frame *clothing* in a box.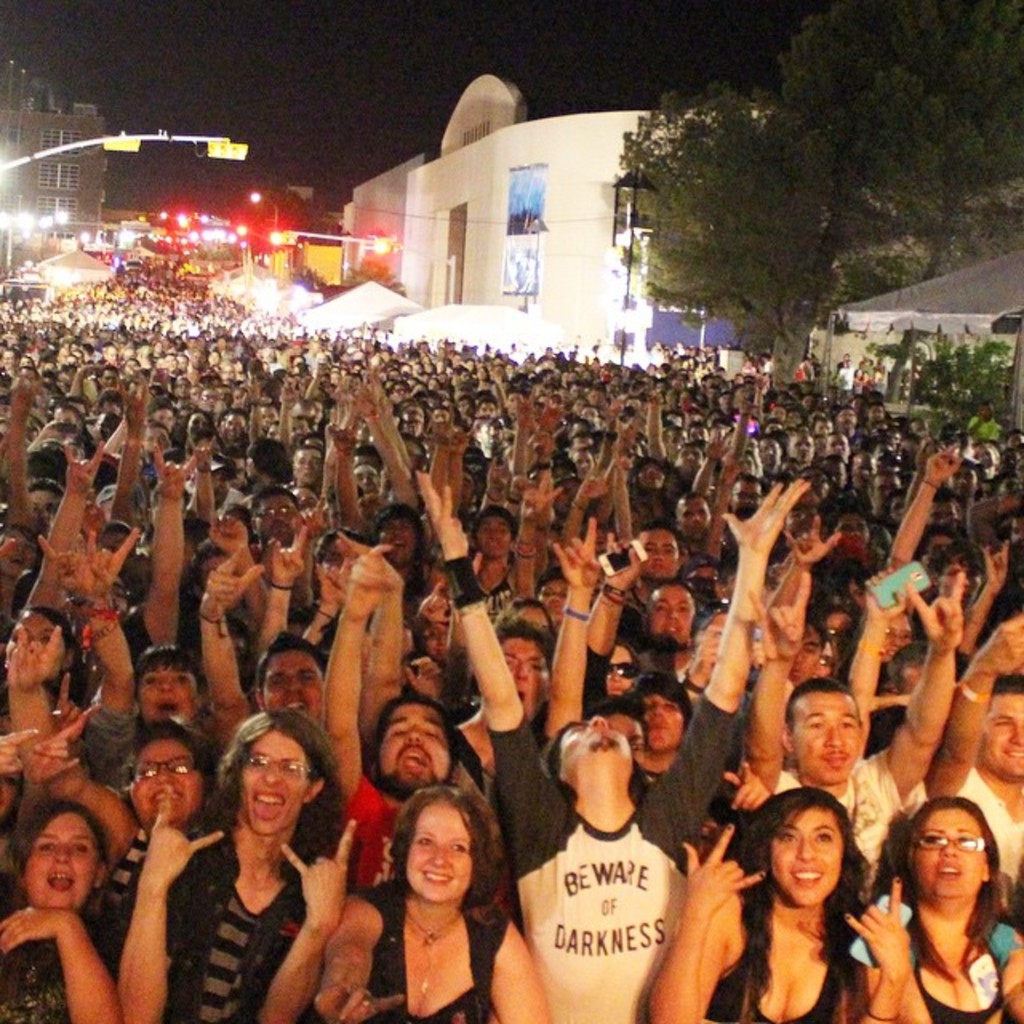
(501, 741, 720, 1014).
